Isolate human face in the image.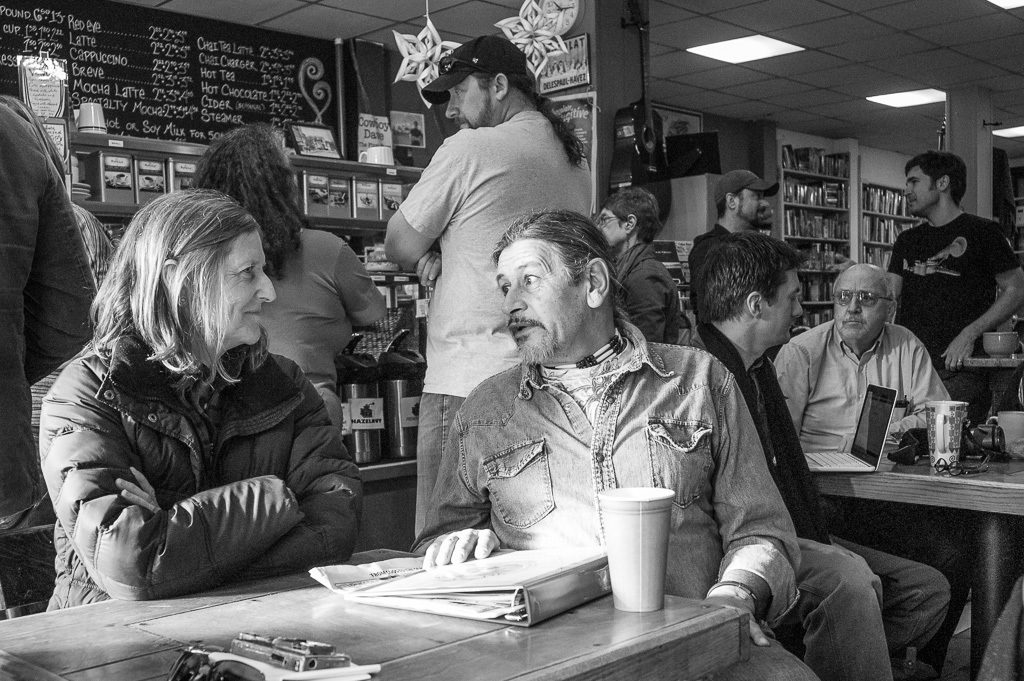
Isolated region: detection(448, 81, 493, 132).
